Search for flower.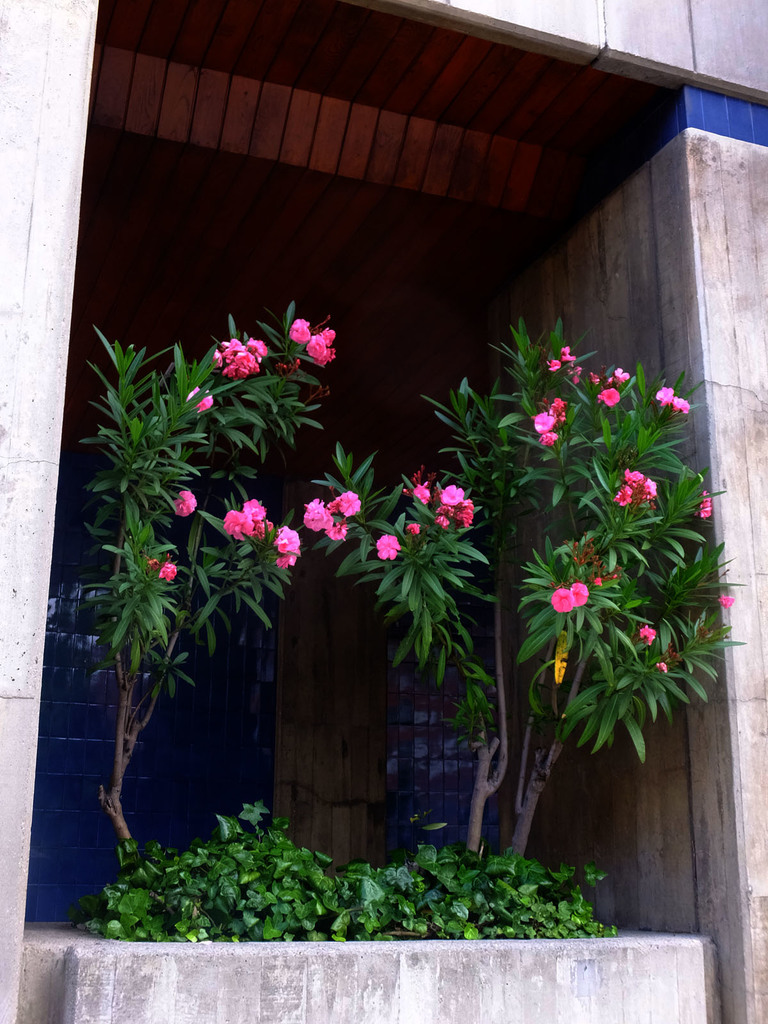
Found at l=246, t=340, r=269, b=360.
